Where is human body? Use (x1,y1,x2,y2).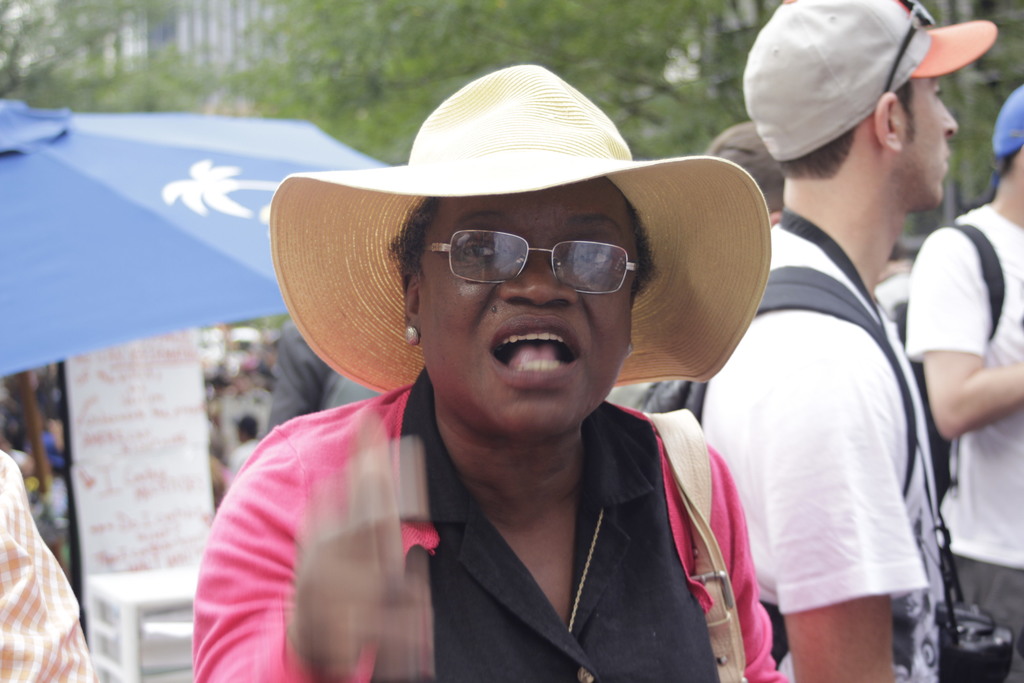
(704,80,959,682).
